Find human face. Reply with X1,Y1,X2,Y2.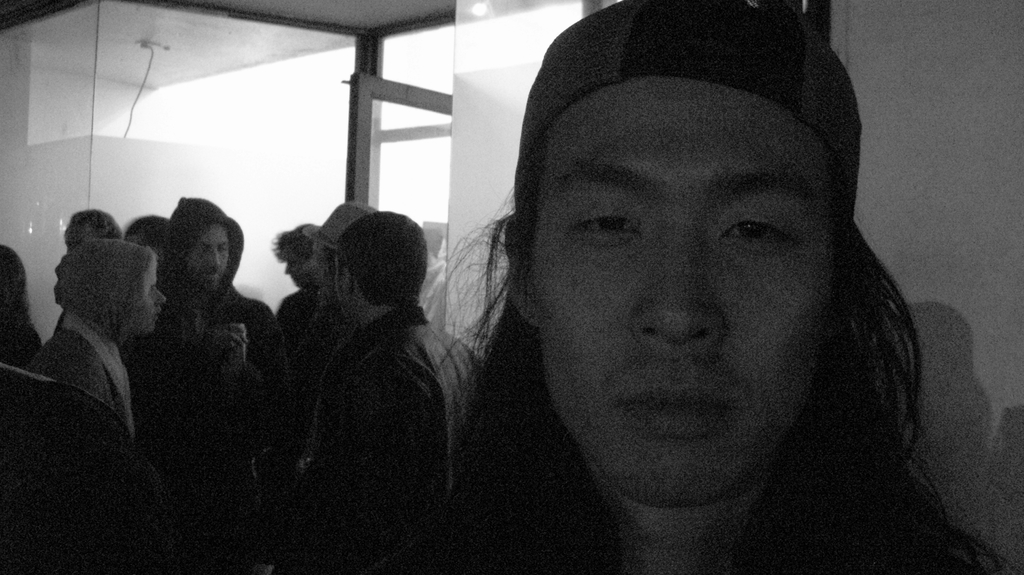
305,243,333,301.
